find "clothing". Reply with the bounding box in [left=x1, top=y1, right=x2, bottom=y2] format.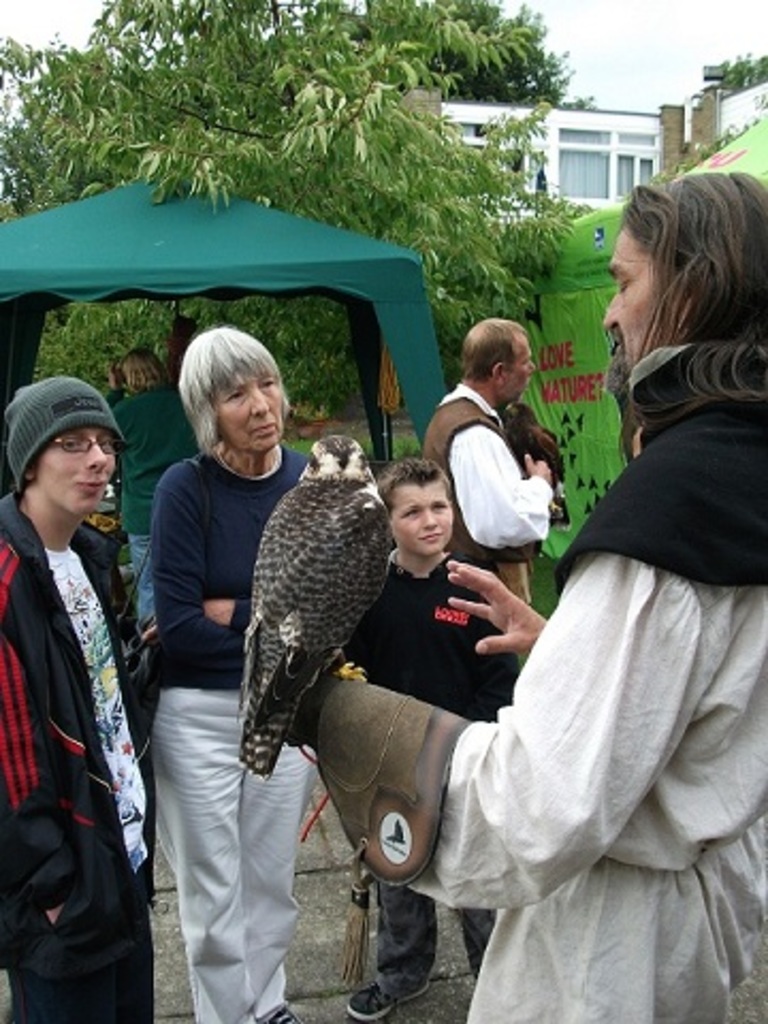
[left=422, top=384, right=555, bottom=597].
